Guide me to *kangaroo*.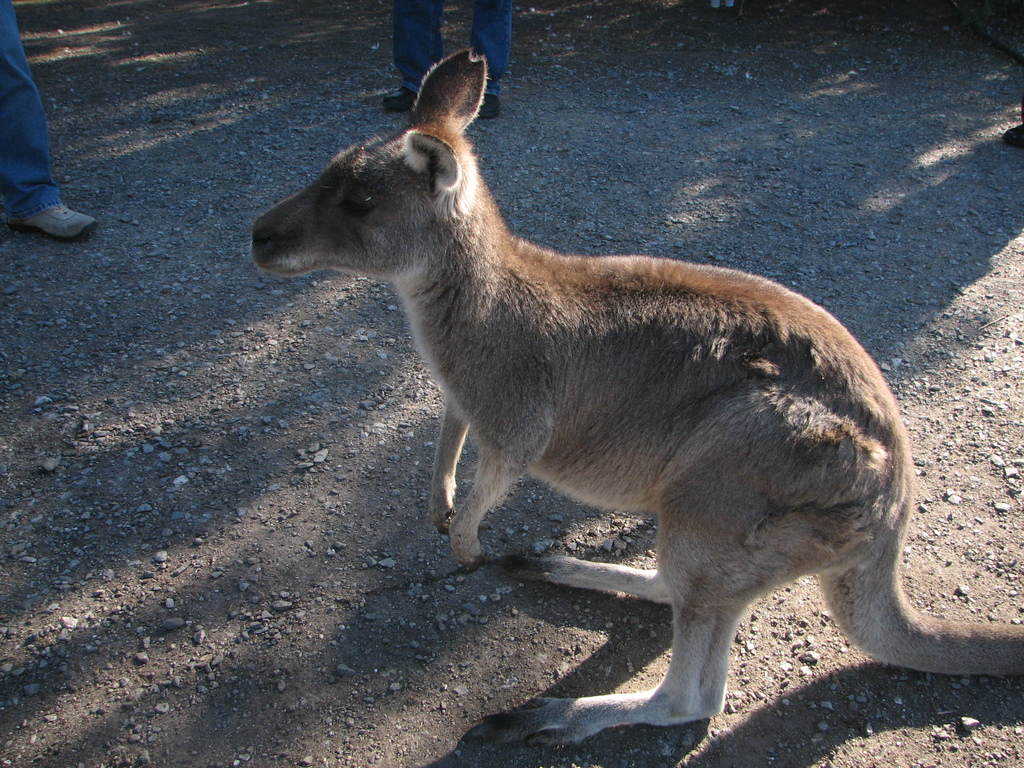
Guidance: <region>249, 46, 1023, 750</region>.
